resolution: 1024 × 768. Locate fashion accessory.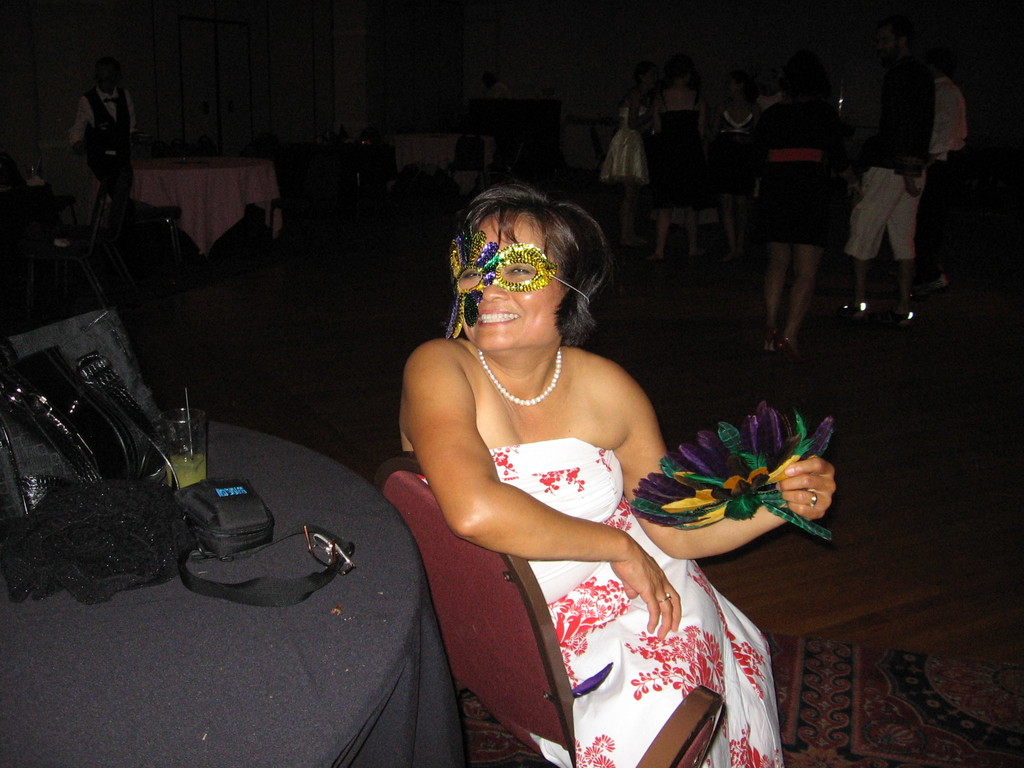
(445, 227, 592, 338).
